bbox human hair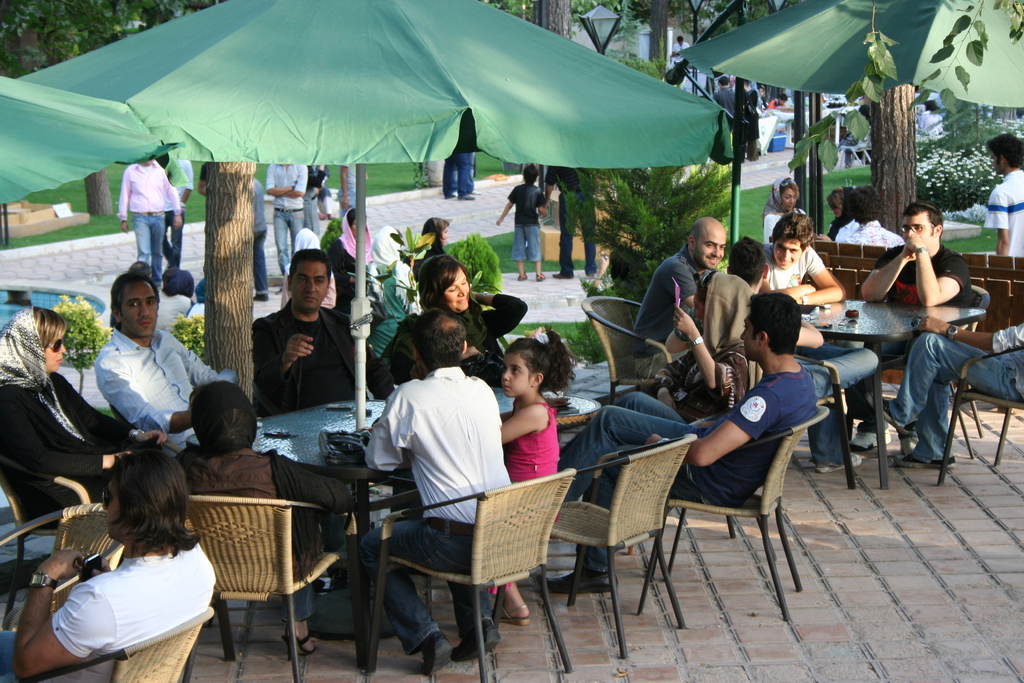
left=110, top=271, right=161, bottom=333
